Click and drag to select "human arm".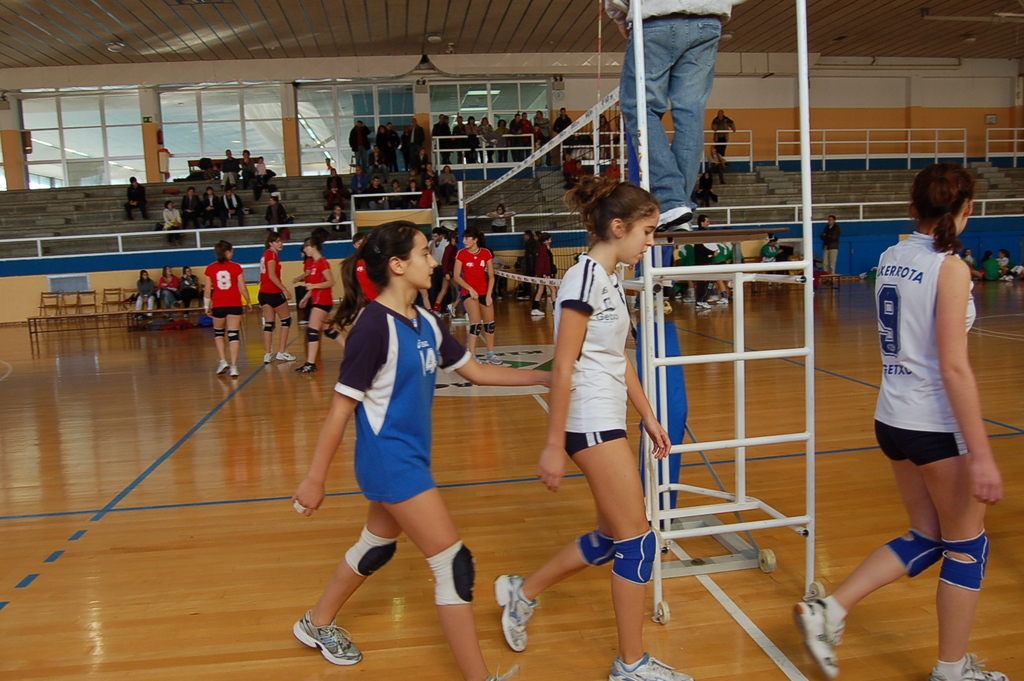
Selection: rect(930, 255, 1009, 510).
